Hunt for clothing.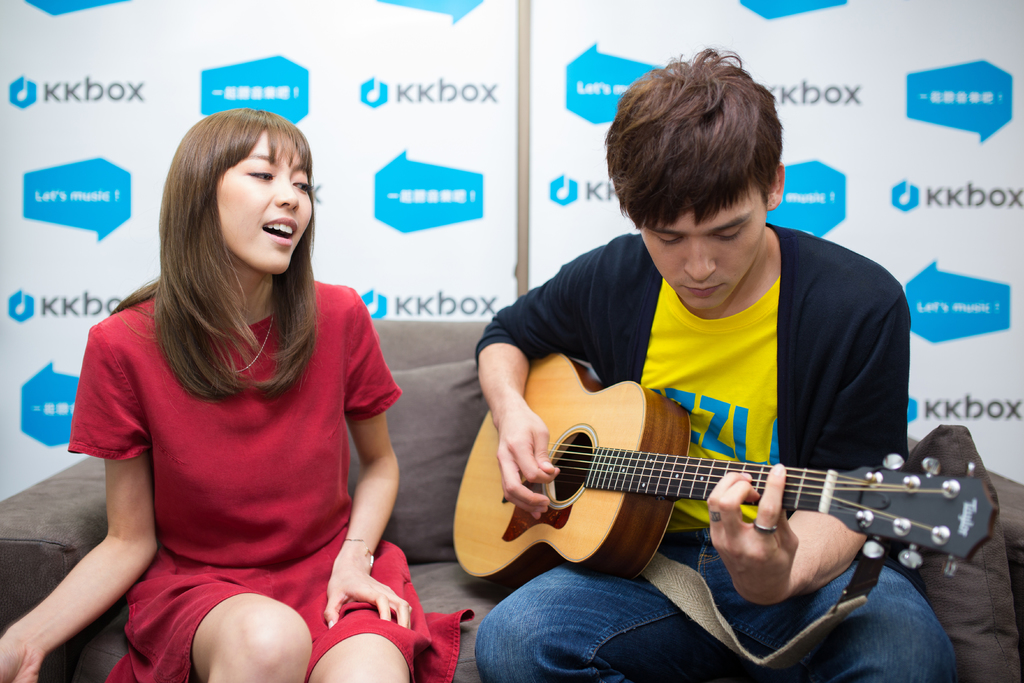
Hunted down at box=[65, 290, 474, 682].
